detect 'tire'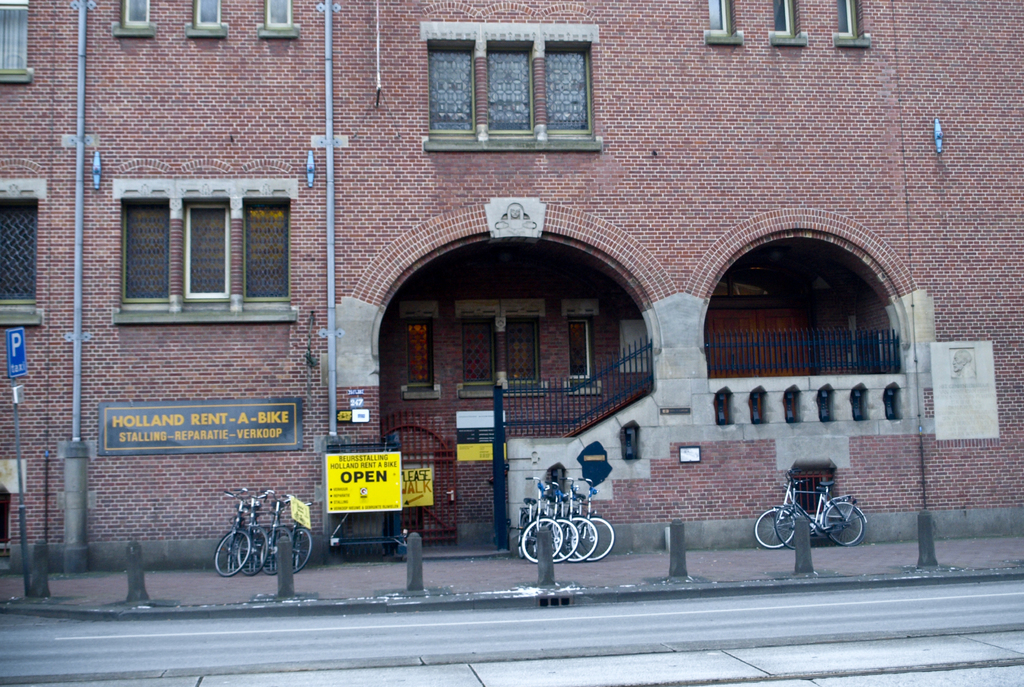
[568,515,596,561]
